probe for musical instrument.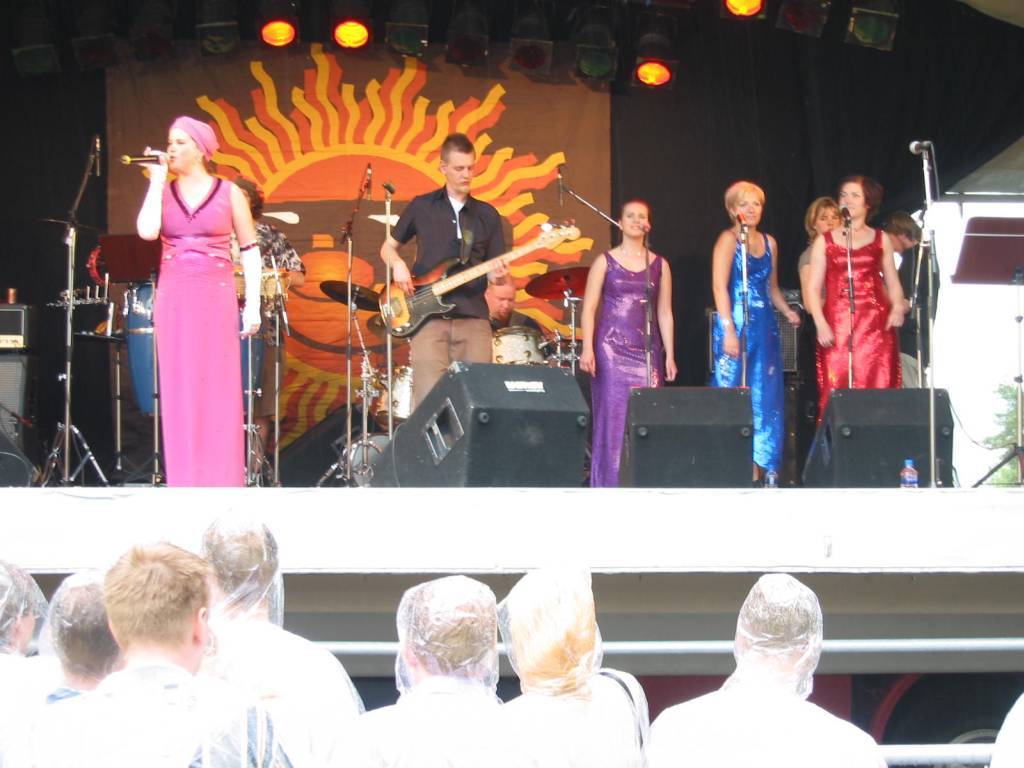
Probe result: (left=115, top=271, right=183, bottom=434).
